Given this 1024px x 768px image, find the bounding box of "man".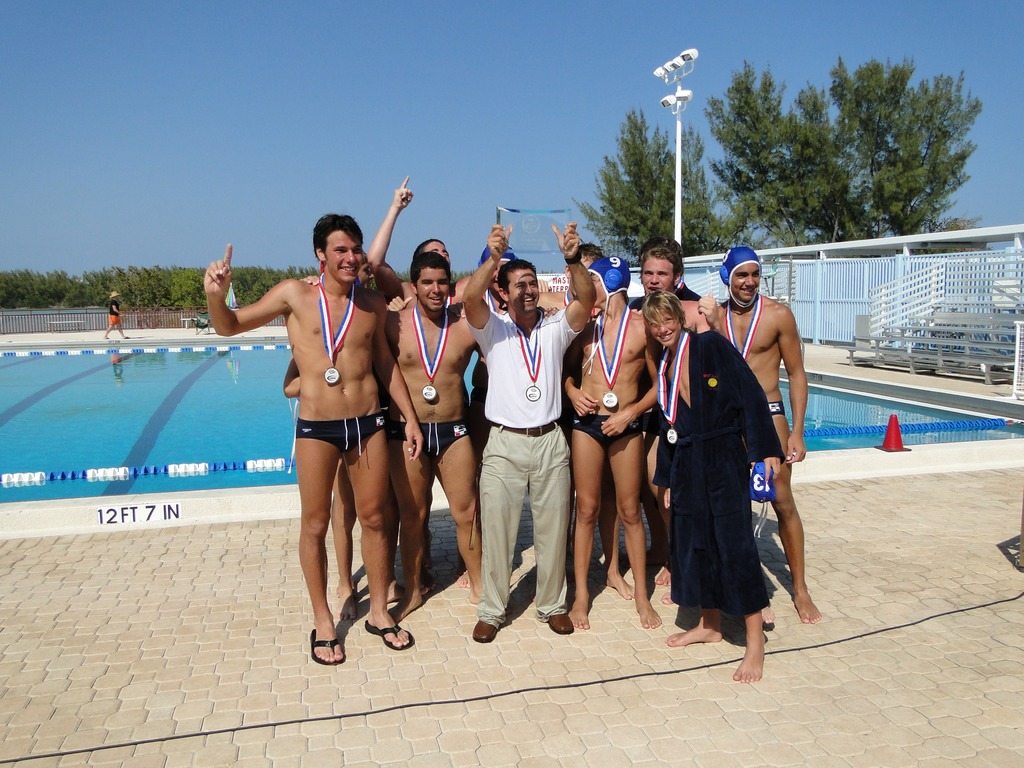
pyautogui.locateOnScreen(566, 258, 662, 629).
